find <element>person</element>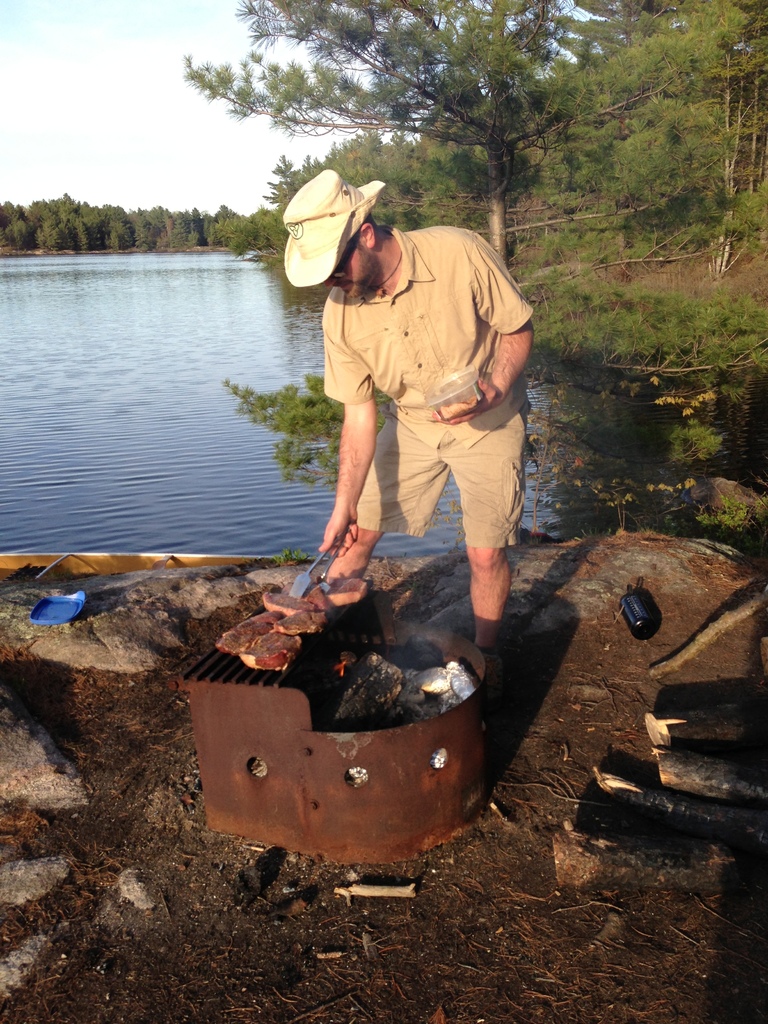
282,168,538,690
